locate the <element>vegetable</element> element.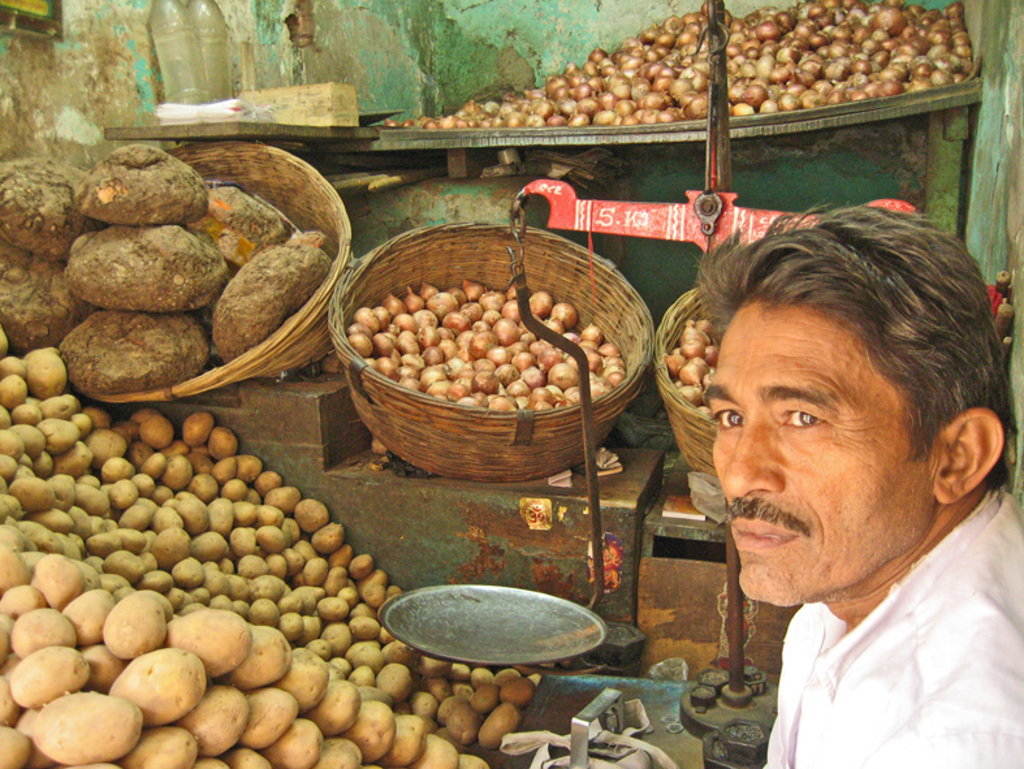
Element bbox: bbox=[386, 328, 399, 346].
